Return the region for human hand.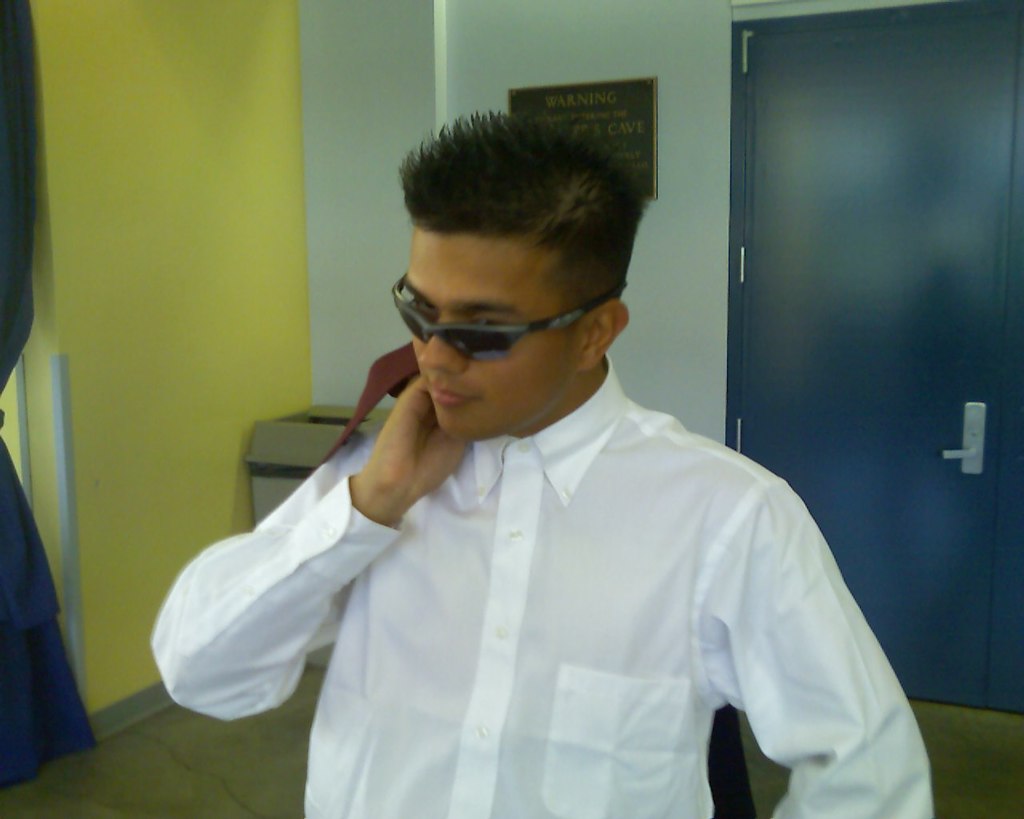
pyautogui.locateOnScreen(354, 386, 444, 514).
